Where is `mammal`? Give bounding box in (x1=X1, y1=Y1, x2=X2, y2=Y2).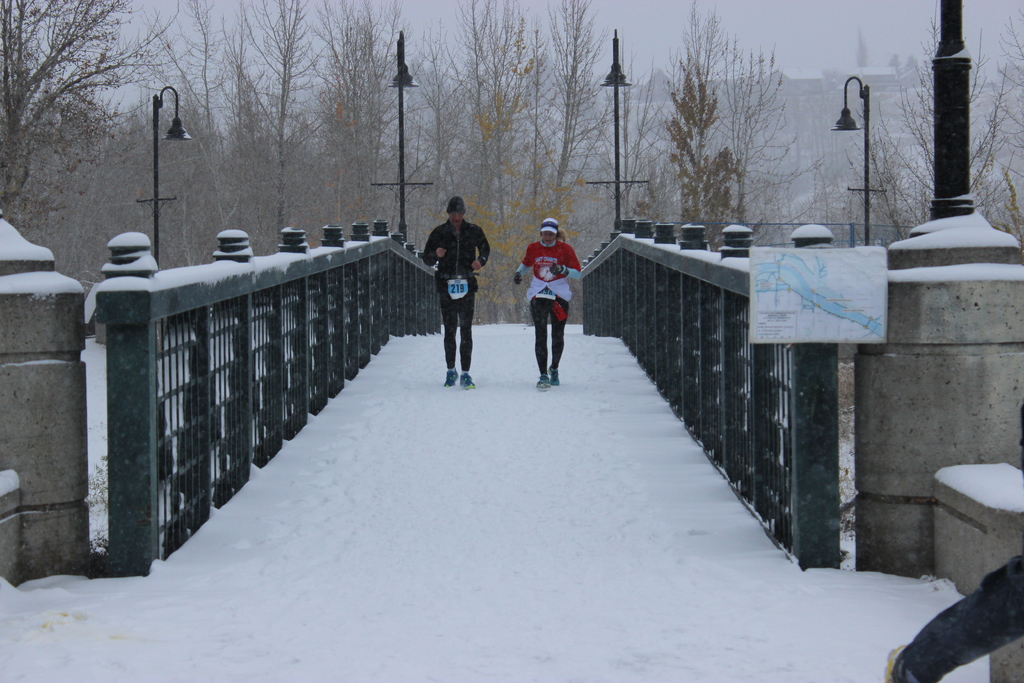
(x1=420, y1=198, x2=489, y2=388).
